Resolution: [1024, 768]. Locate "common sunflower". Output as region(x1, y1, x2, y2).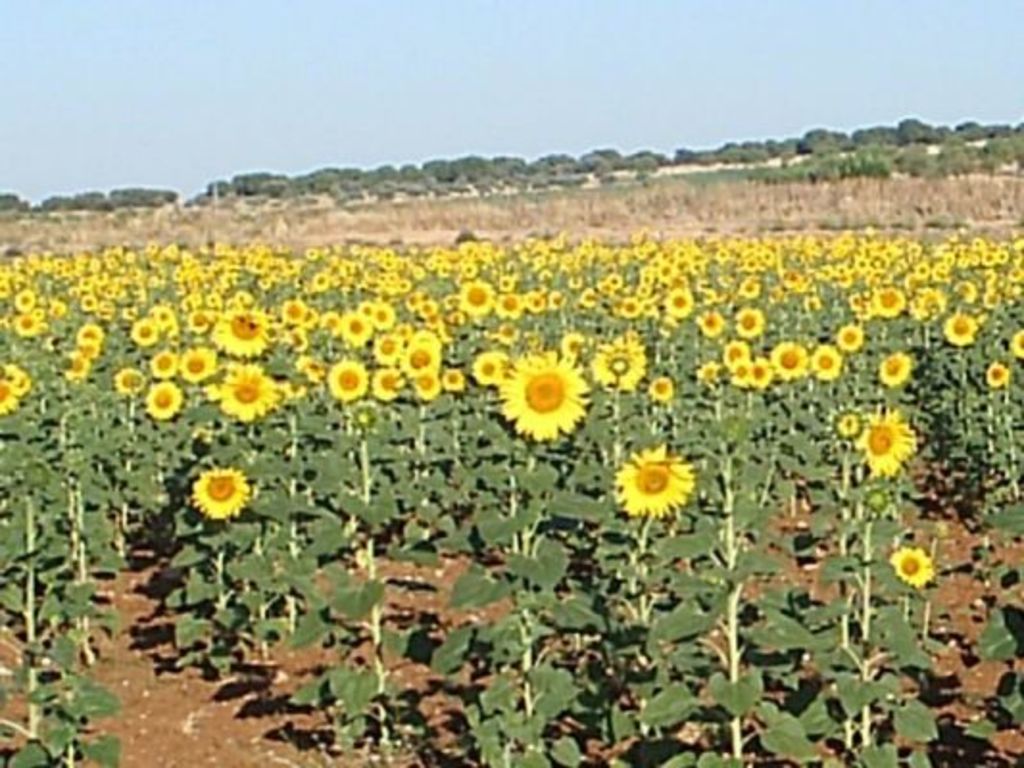
region(150, 382, 177, 417).
